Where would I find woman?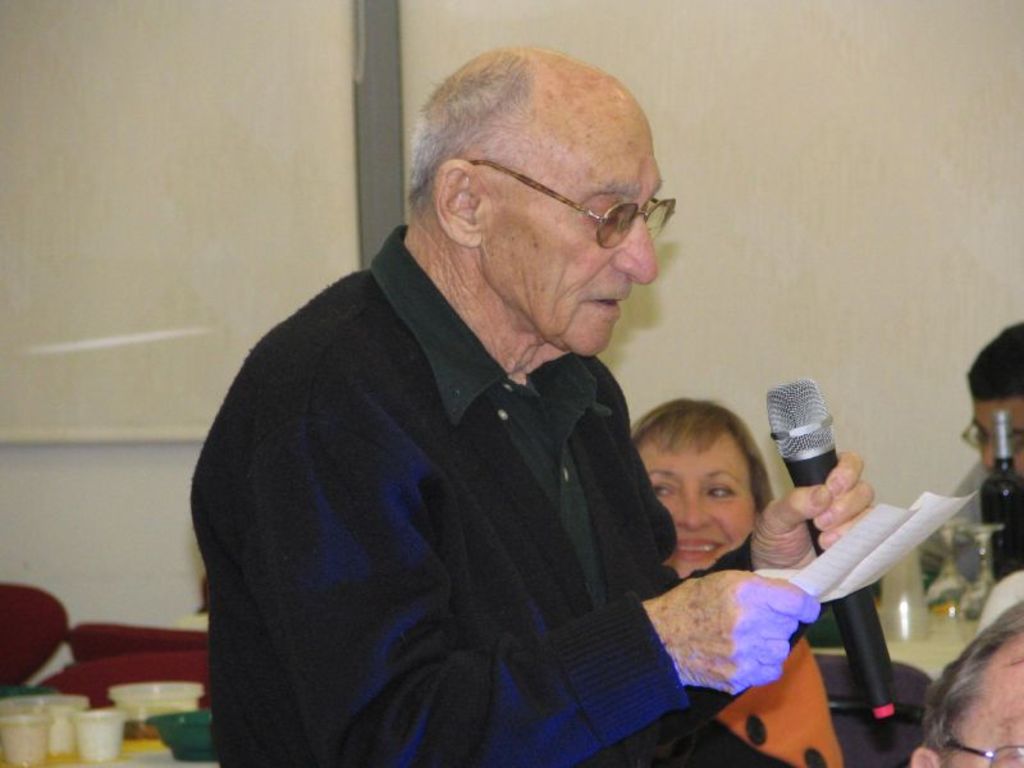
At Rect(625, 399, 936, 767).
